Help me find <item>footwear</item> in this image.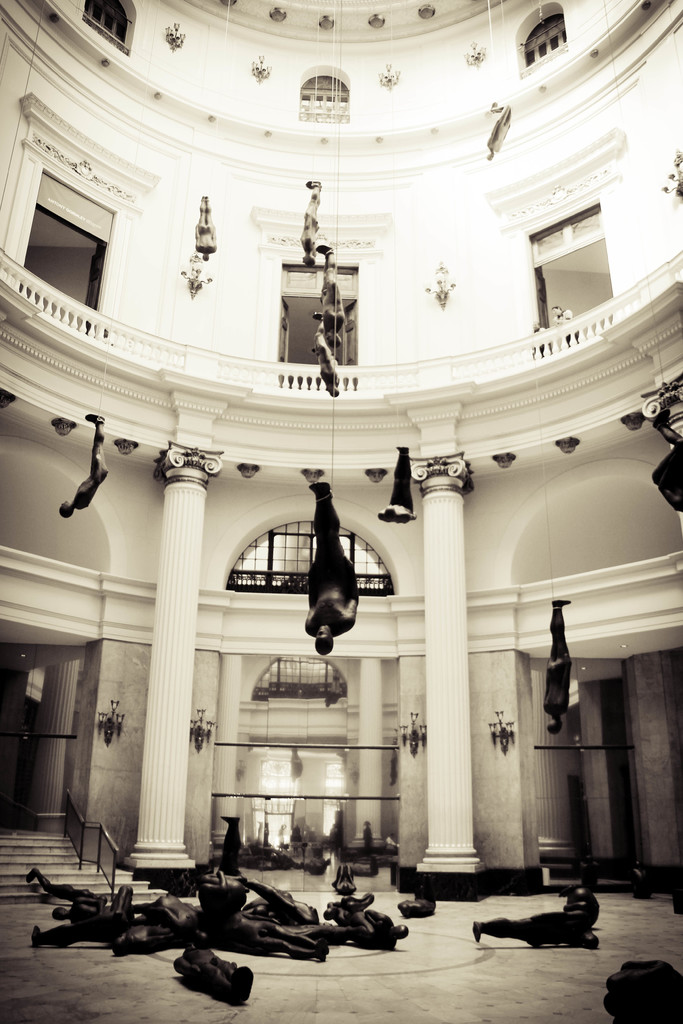
Found it: box(306, 474, 334, 498).
